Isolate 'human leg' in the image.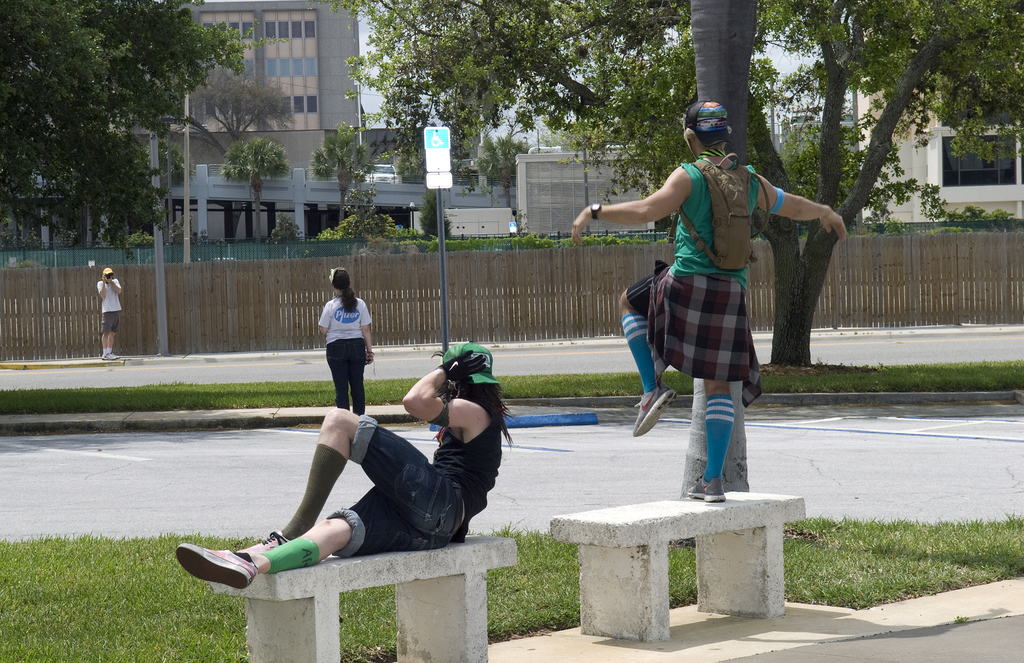
Isolated region: (x1=241, y1=405, x2=467, y2=550).
